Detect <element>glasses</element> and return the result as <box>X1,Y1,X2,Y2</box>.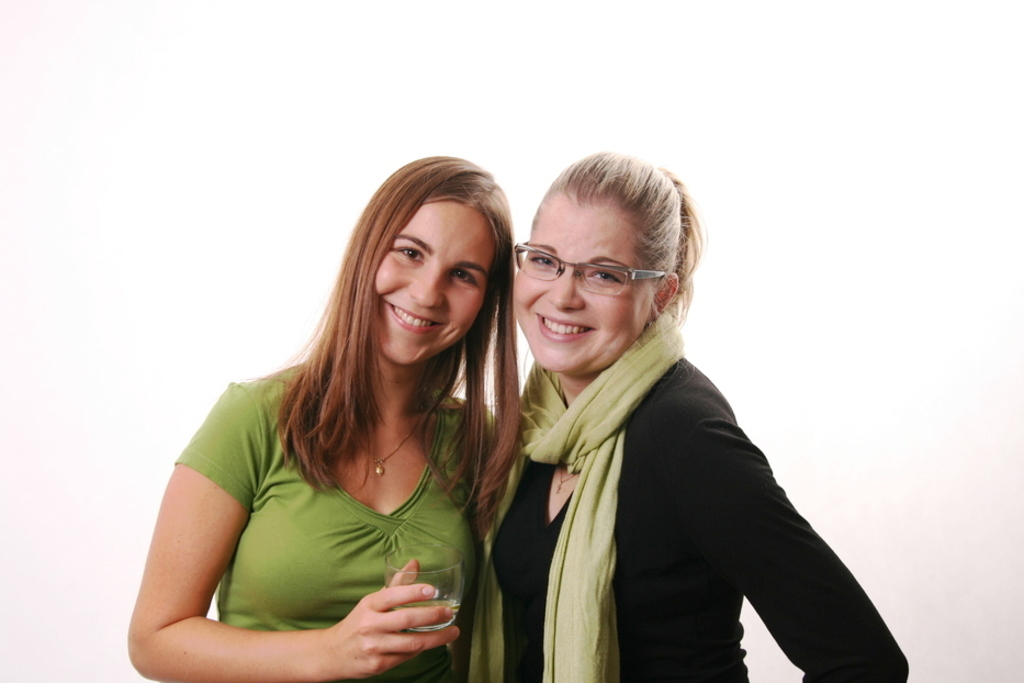
<box>503,249,689,307</box>.
